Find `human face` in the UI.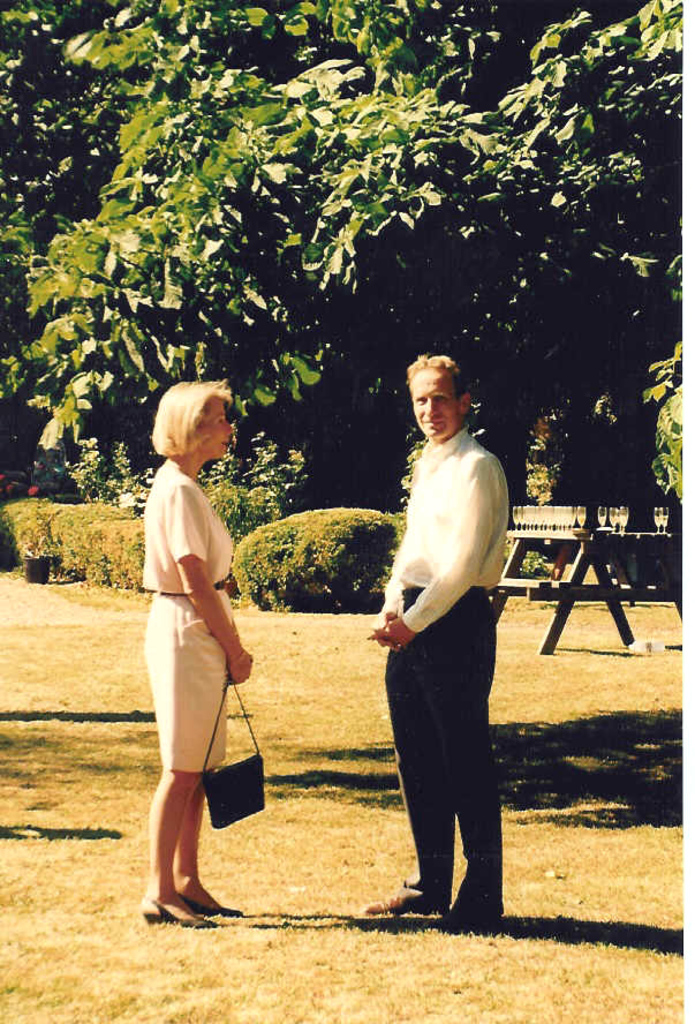
UI element at [left=413, top=369, right=454, bottom=441].
